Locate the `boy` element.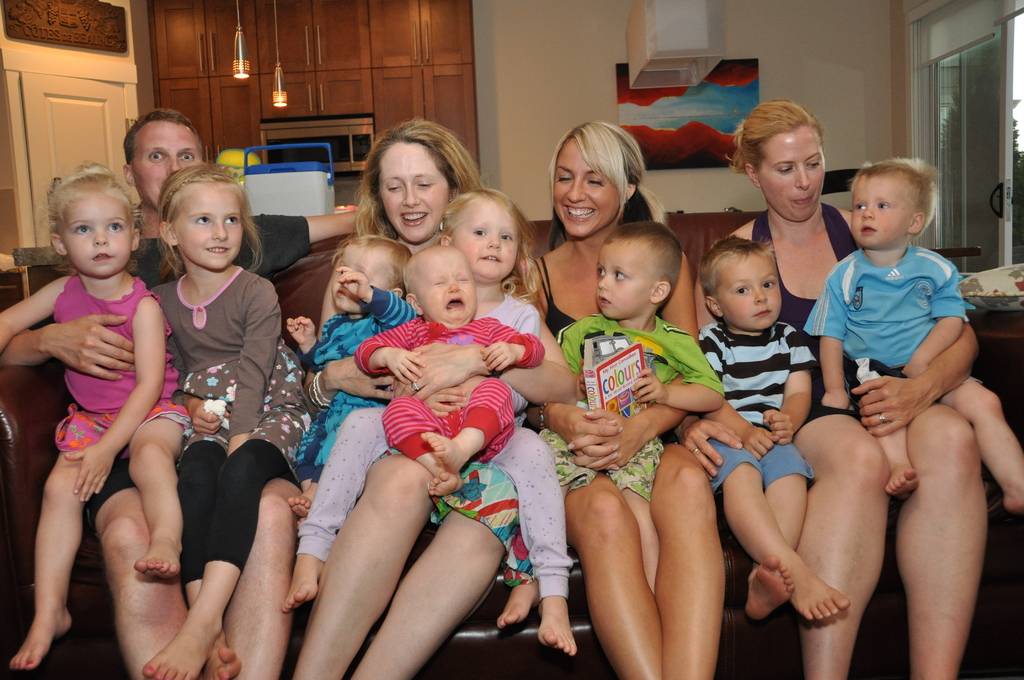
Element bbox: detection(812, 147, 1023, 495).
